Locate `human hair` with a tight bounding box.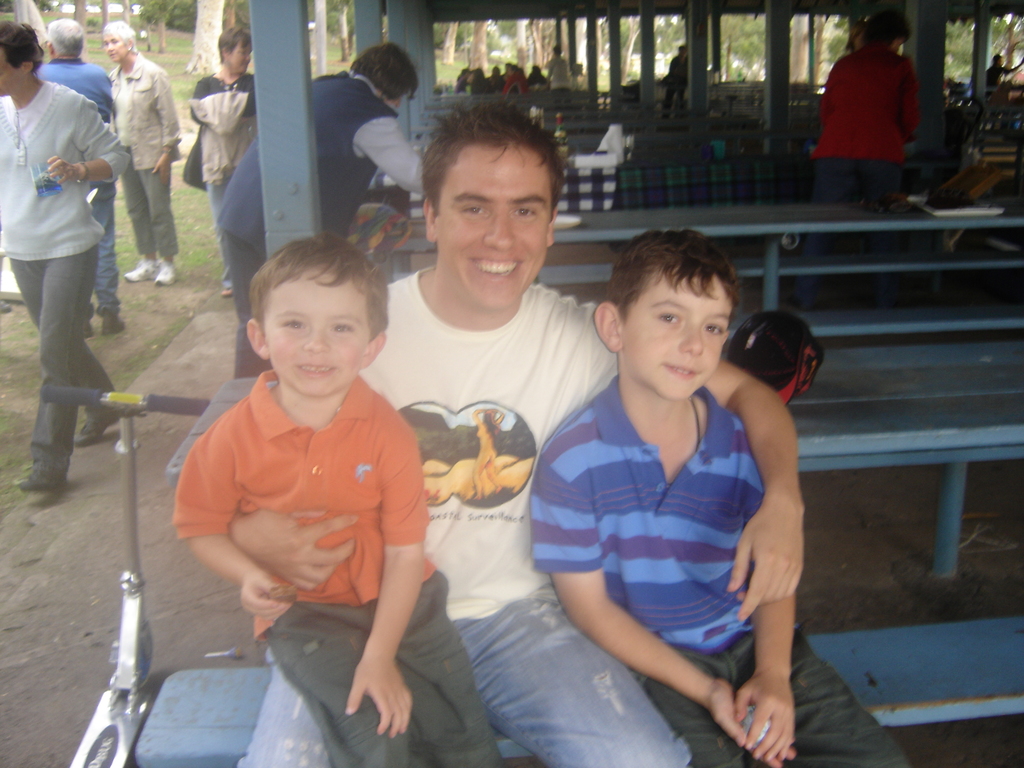
x1=415 y1=96 x2=572 y2=221.
